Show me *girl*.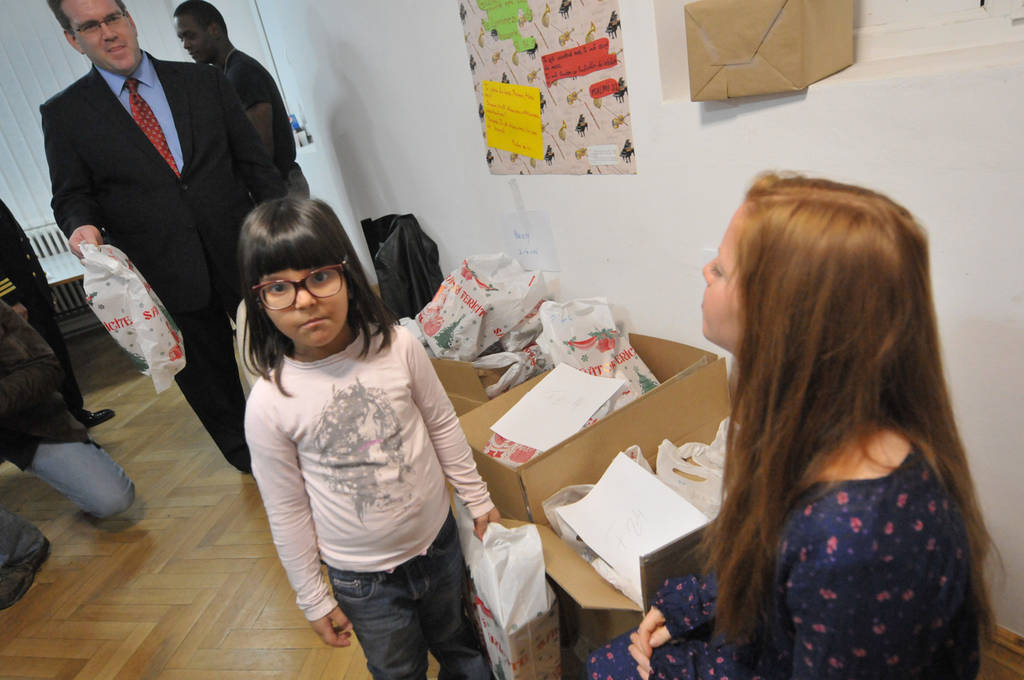
*girl* is here: crop(588, 169, 1007, 679).
